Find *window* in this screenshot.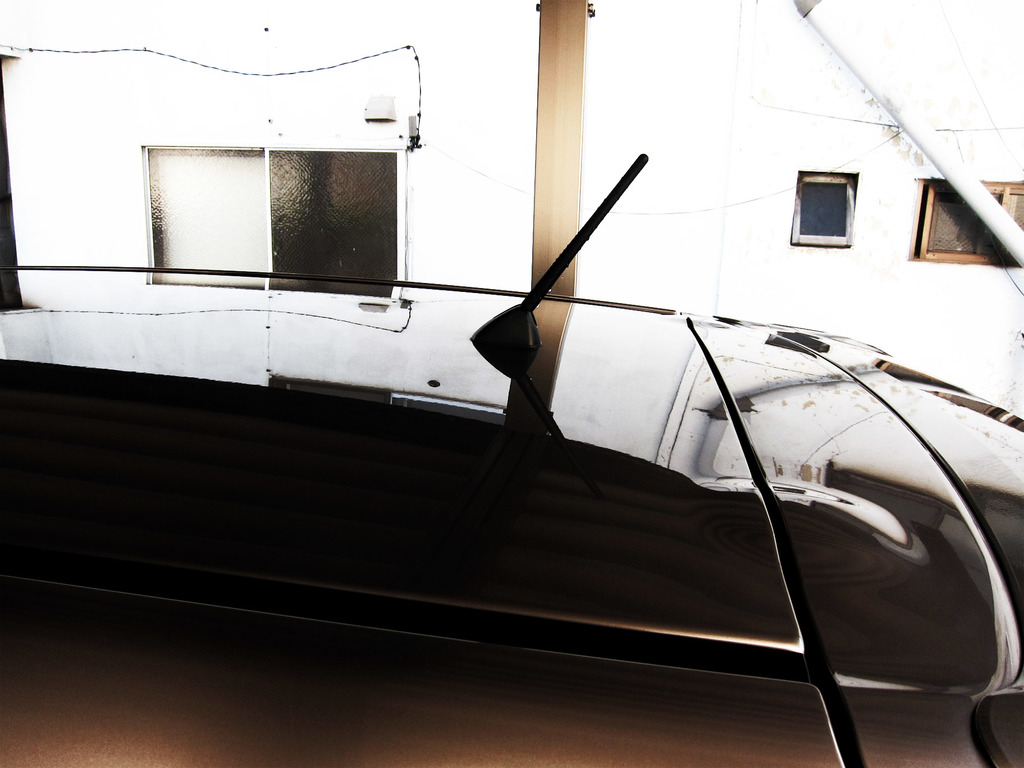
The bounding box for *window* is [907,175,1023,276].
